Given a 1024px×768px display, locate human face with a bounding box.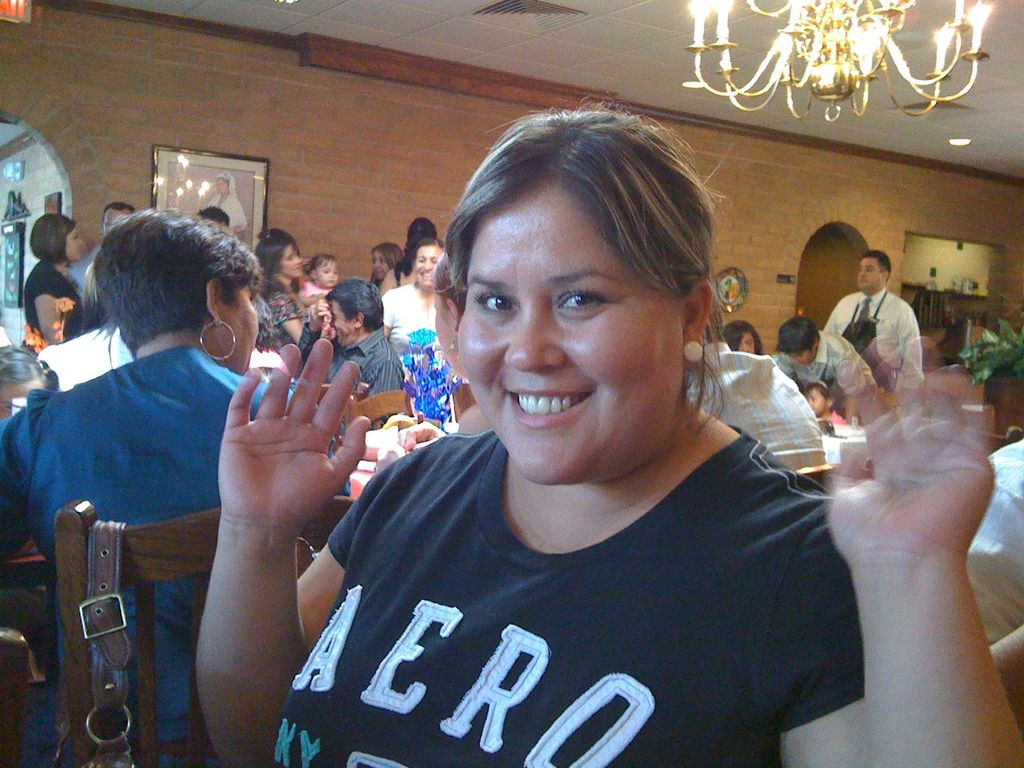
Located: {"left": 314, "top": 260, "right": 340, "bottom": 290}.
